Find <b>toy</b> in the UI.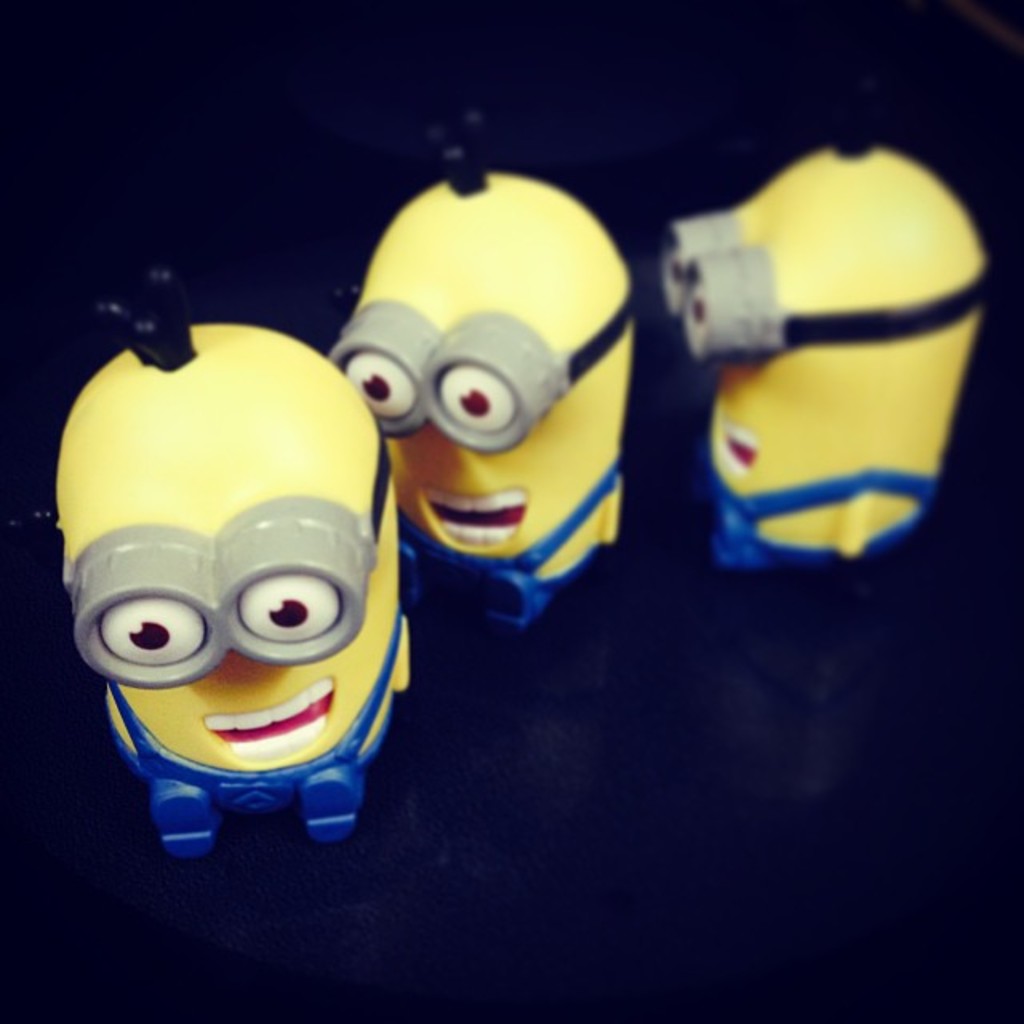
UI element at {"left": 659, "top": 142, "right": 994, "bottom": 571}.
